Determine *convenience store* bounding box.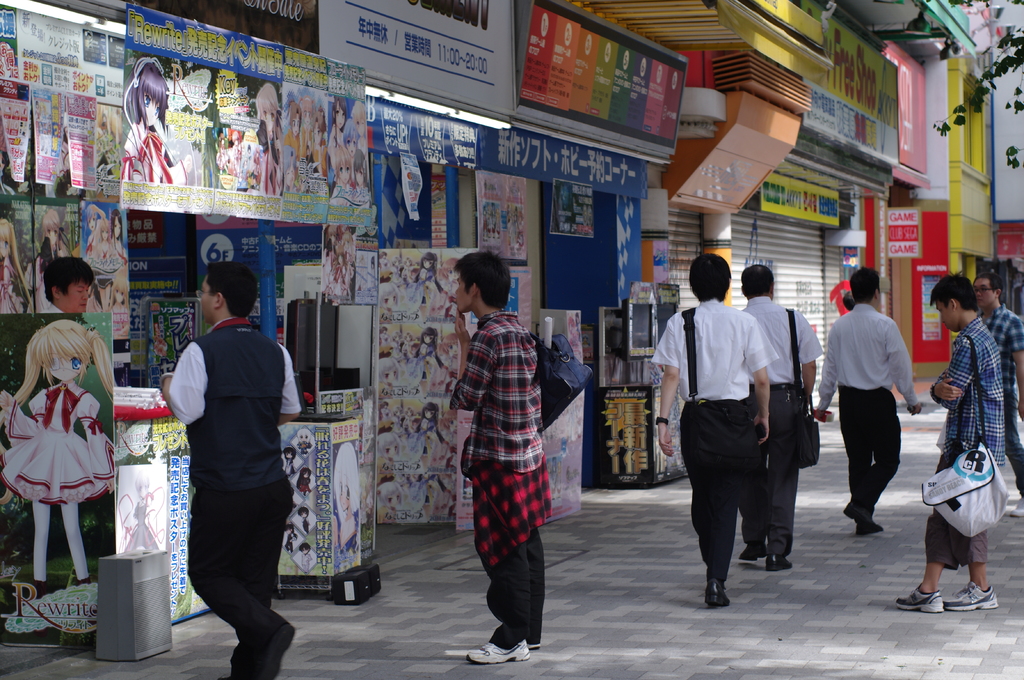
Determined: bbox=(16, 46, 1012, 626).
